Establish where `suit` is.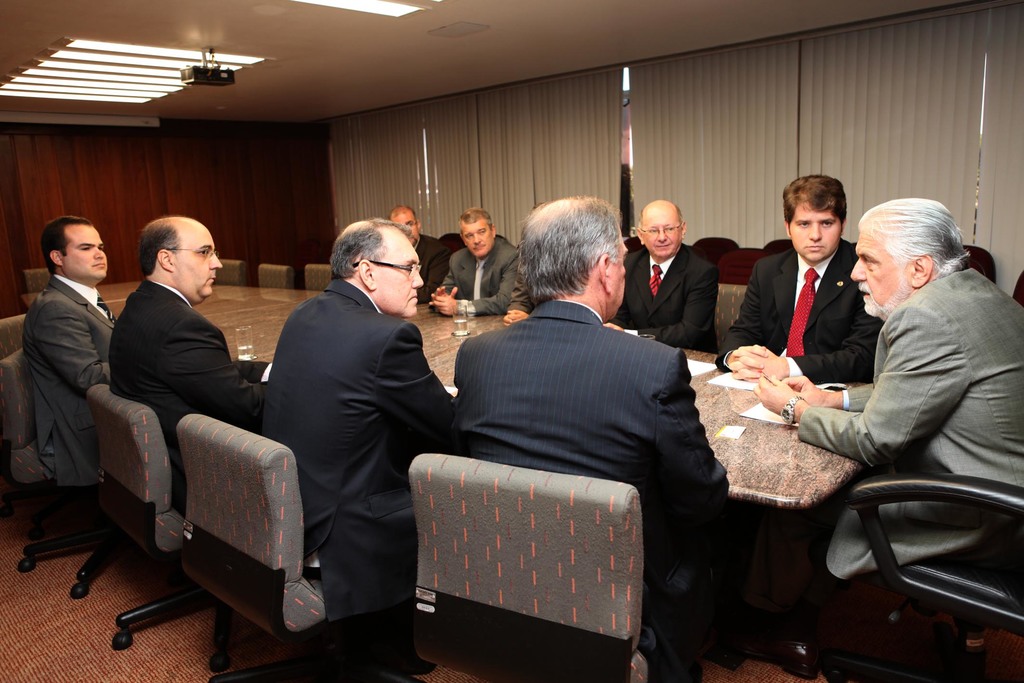
Established at {"x1": 413, "y1": 233, "x2": 452, "y2": 302}.
